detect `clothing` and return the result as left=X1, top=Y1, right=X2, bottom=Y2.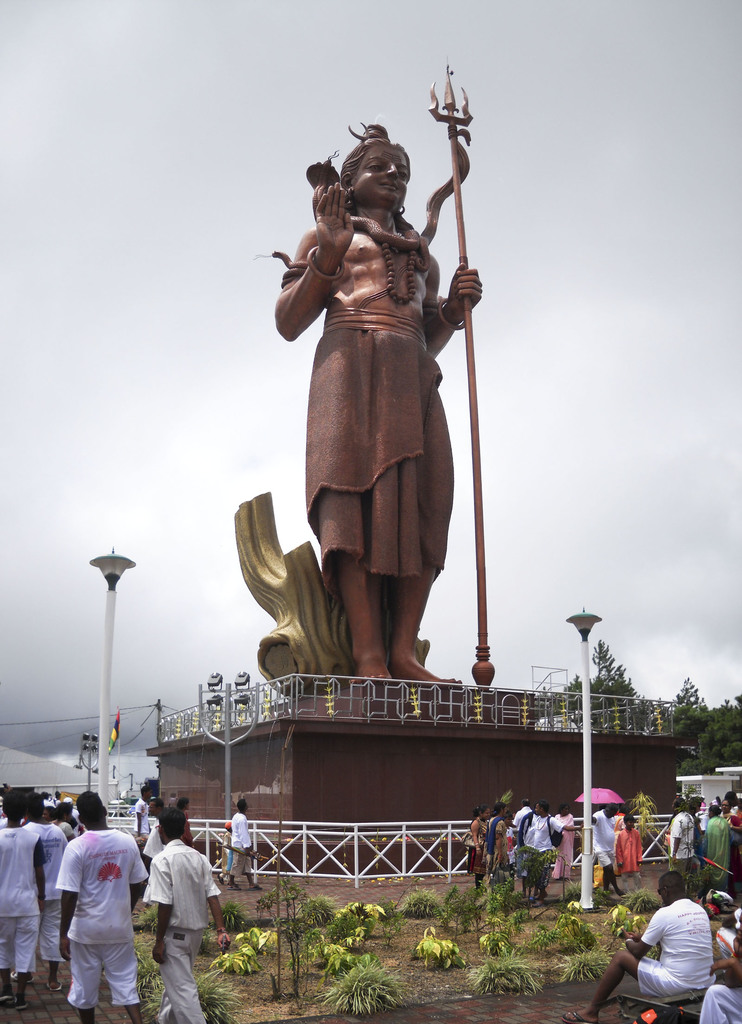
left=641, top=890, right=718, bottom=1000.
